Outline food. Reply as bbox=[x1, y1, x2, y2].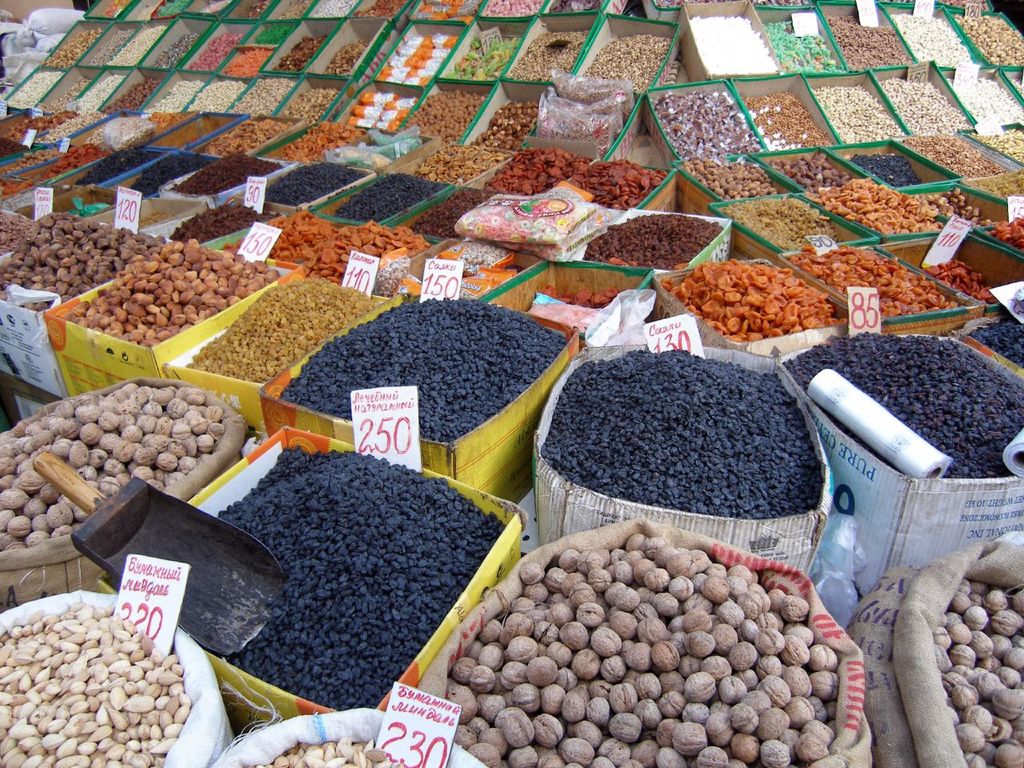
bbox=[89, 27, 138, 66].
